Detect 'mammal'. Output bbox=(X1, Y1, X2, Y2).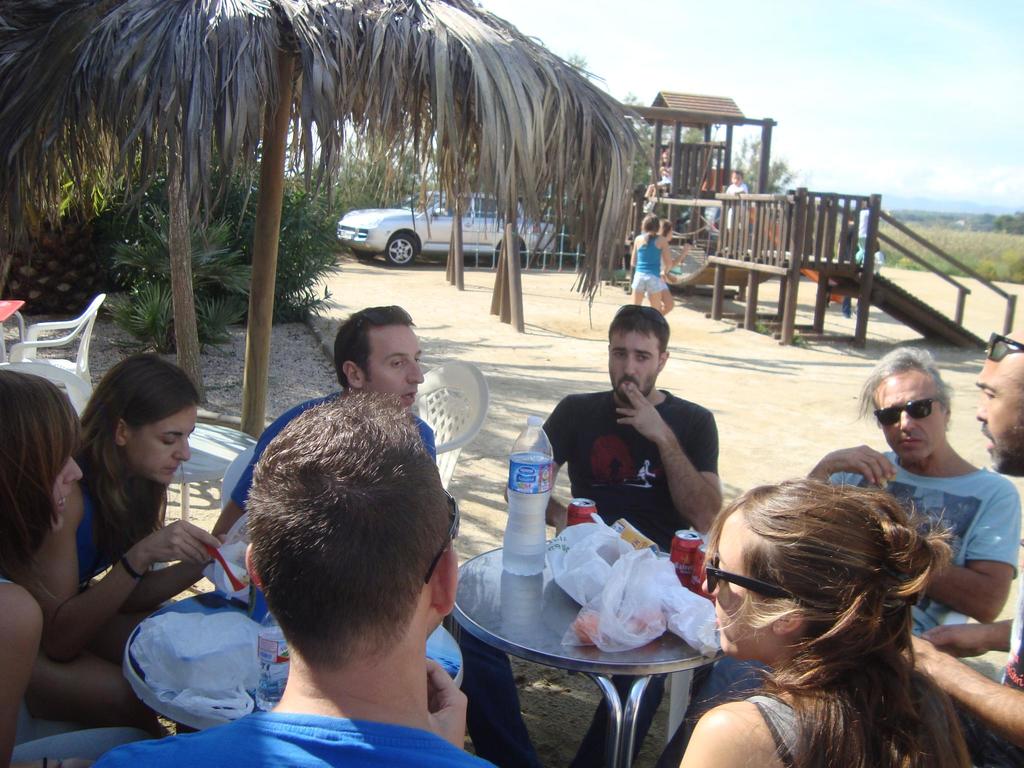
bbox=(803, 344, 1023, 639).
